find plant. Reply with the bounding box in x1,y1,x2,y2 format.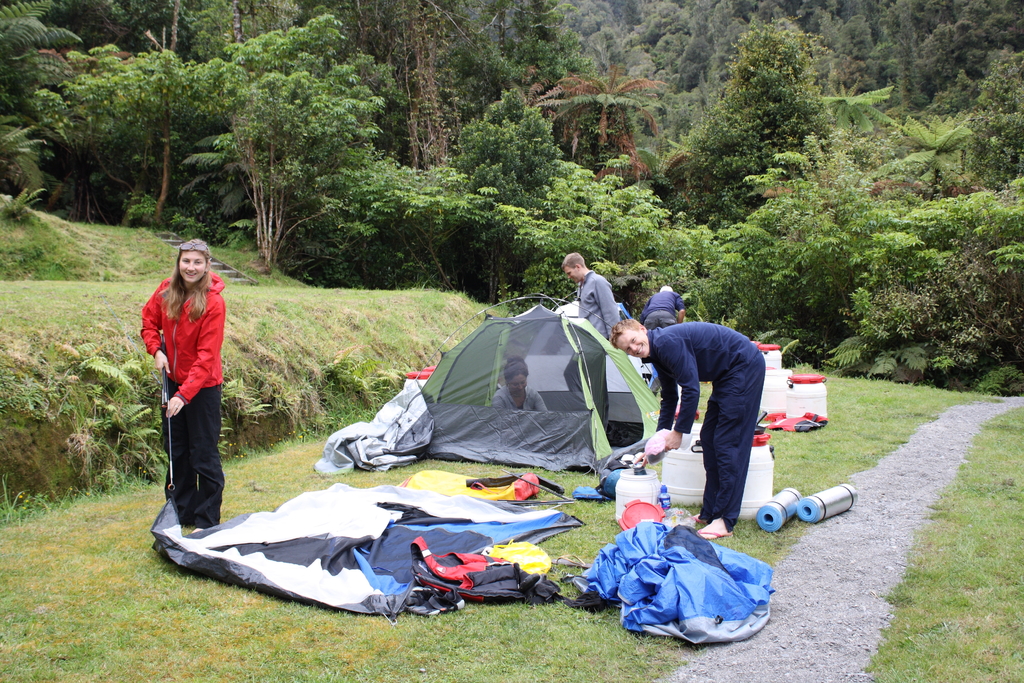
163,210,251,247.
